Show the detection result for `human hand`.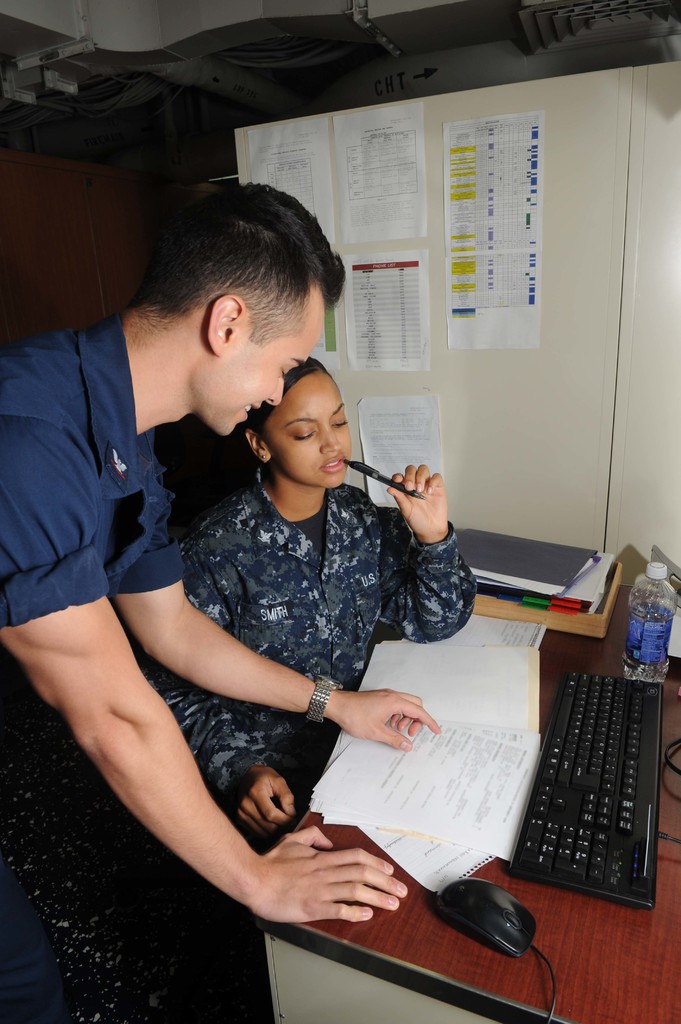
l=261, t=824, r=406, b=922.
